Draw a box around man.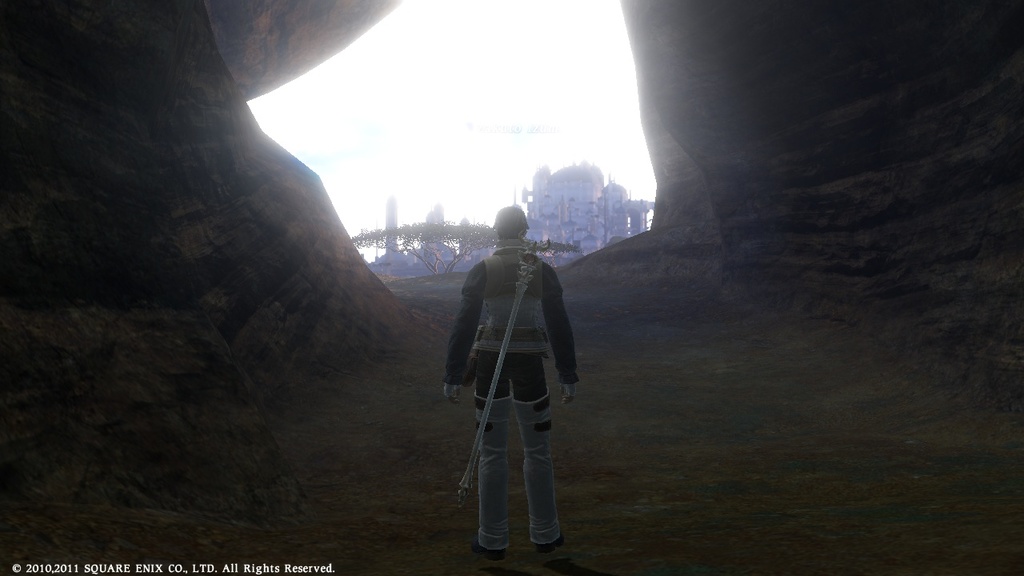
[left=442, top=205, right=582, bottom=550].
